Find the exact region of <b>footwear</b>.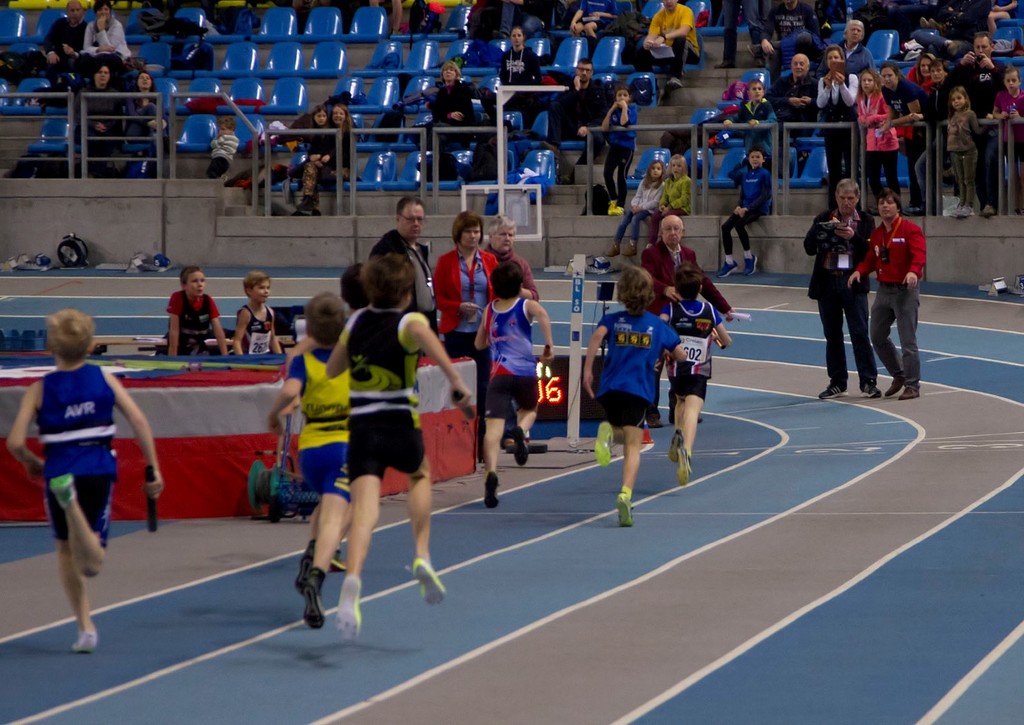
Exact region: left=482, top=470, right=502, bottom=508.
